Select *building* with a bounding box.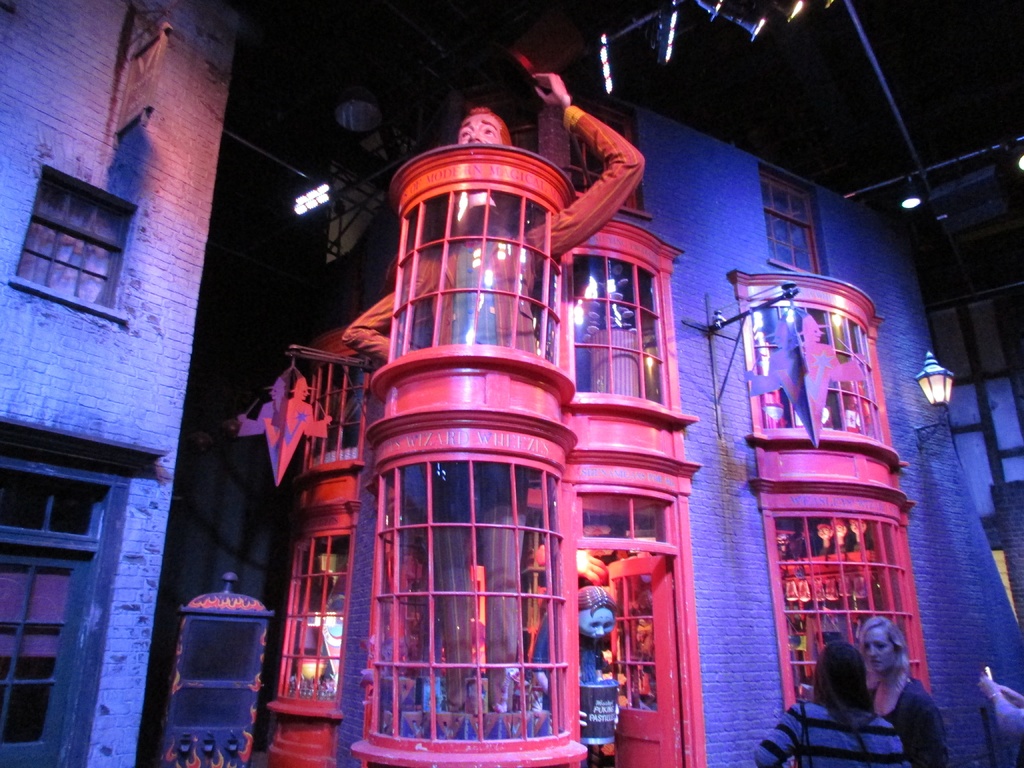
l=507, t=84, r=1023, b=767.
